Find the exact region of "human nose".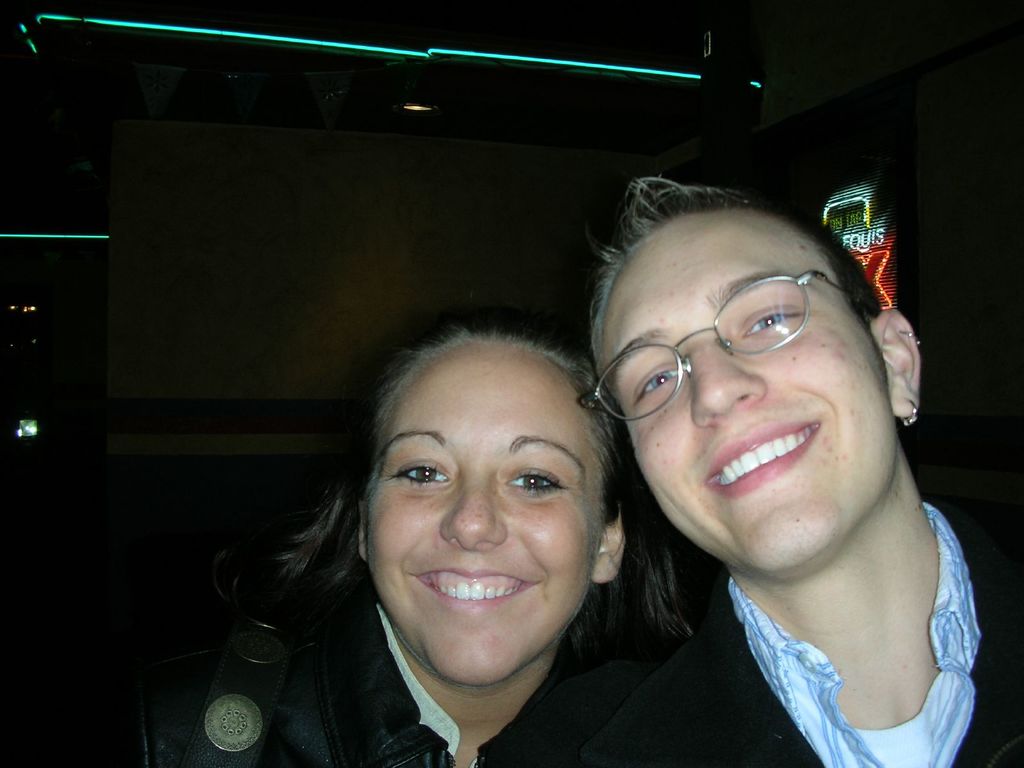
Exact region: detection(690, 319, 773, 423).
